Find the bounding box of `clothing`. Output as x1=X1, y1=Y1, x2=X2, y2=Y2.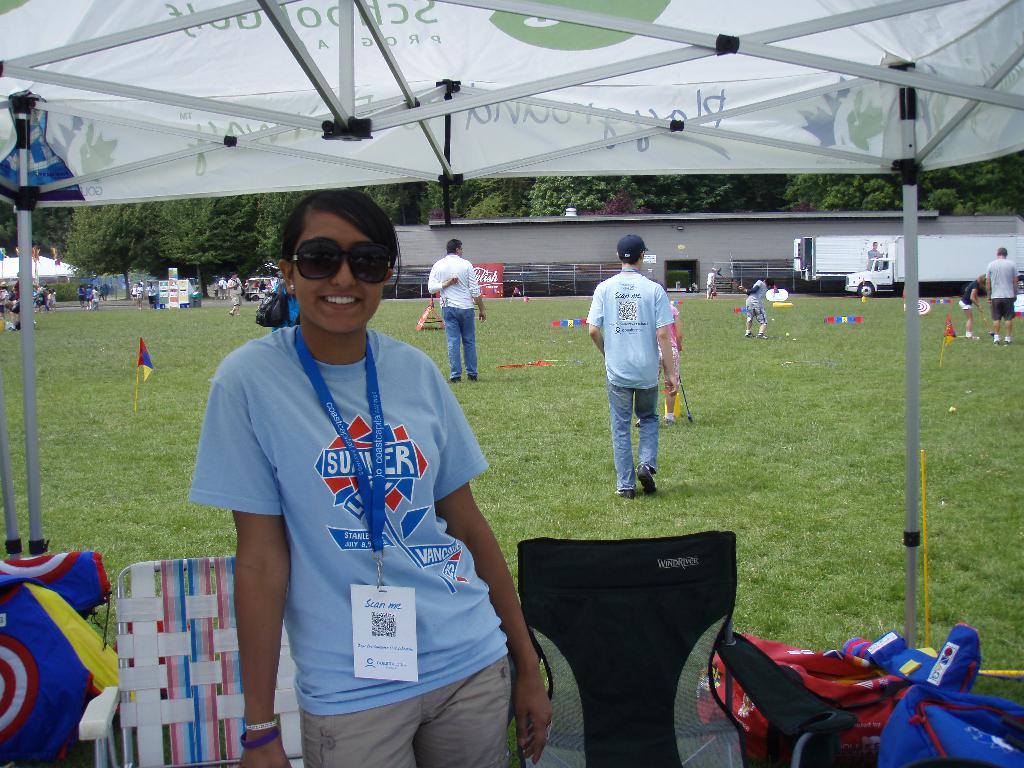
x1=960, y1=278, x2=982, y2=311.
